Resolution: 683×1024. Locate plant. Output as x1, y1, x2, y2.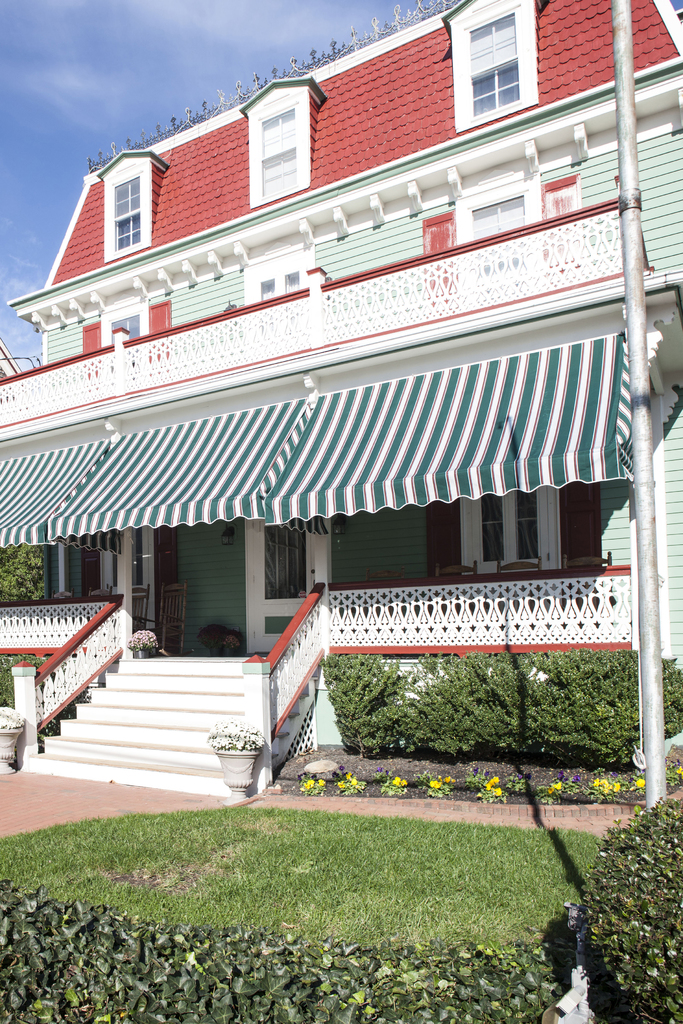
415, 774, 457, 797.
